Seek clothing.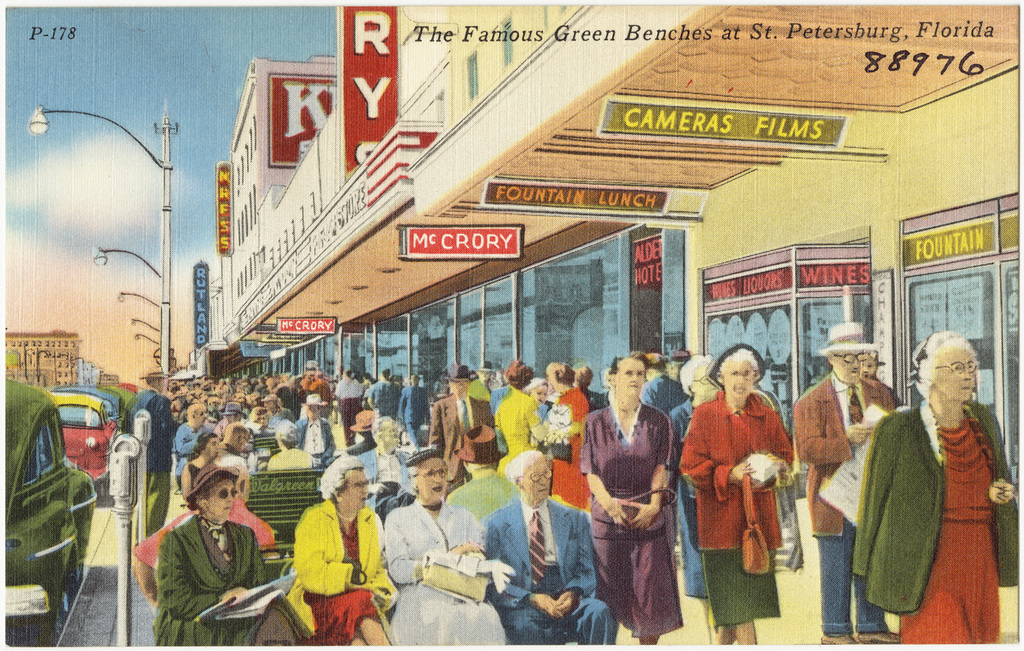
locate(296, 375, 334, 424).
